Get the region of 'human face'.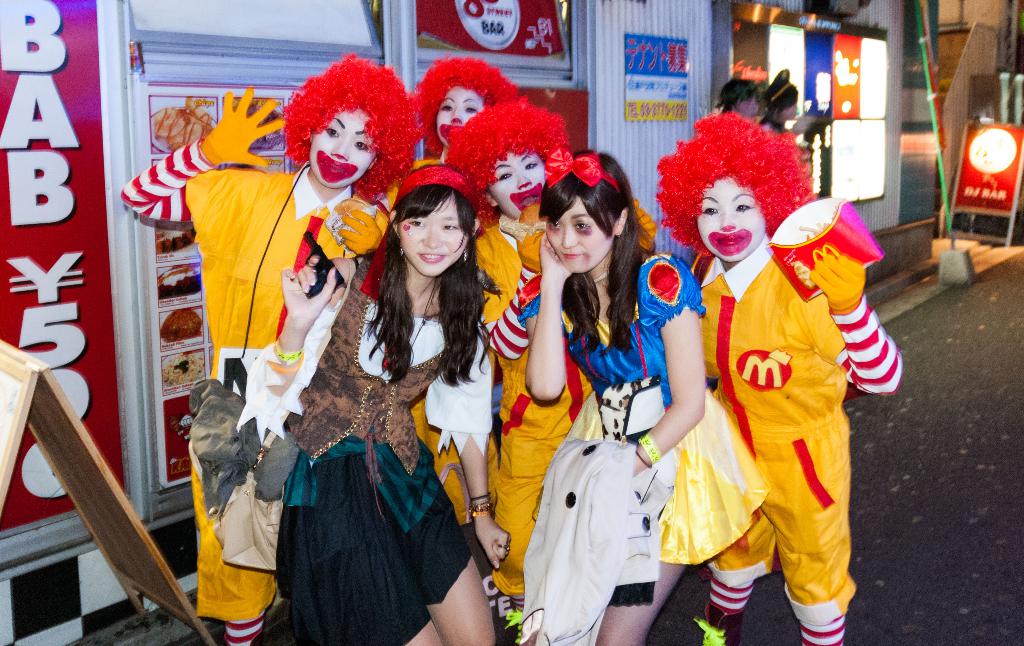
[x1=309, y1=111, x2=370, y2=191].
